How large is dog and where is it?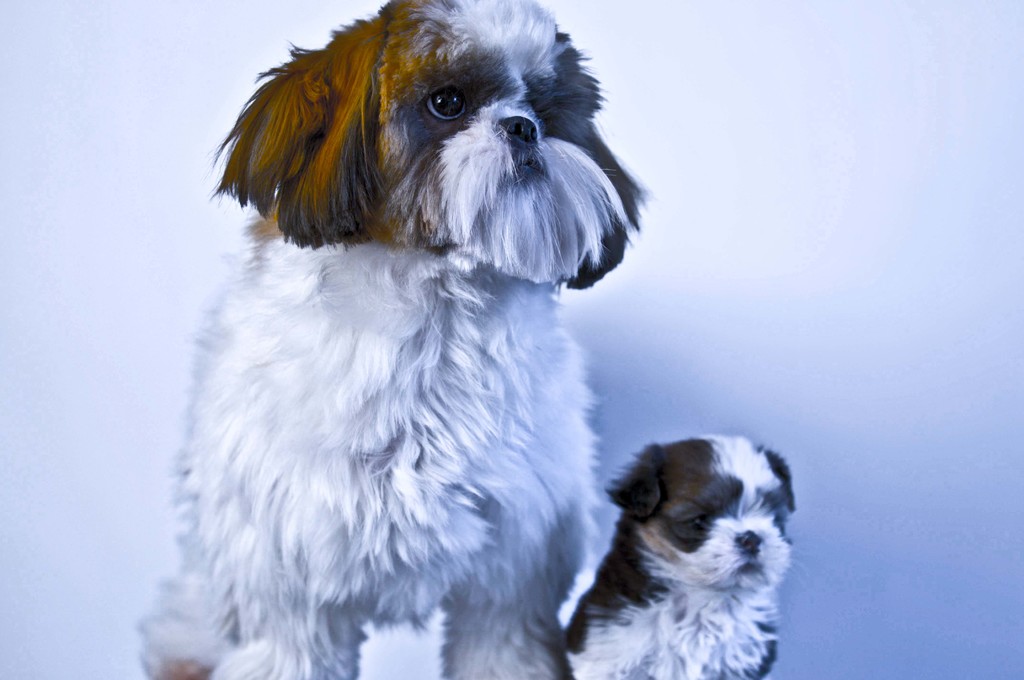
Bounding box: rect(139, 0, 652, 679).
